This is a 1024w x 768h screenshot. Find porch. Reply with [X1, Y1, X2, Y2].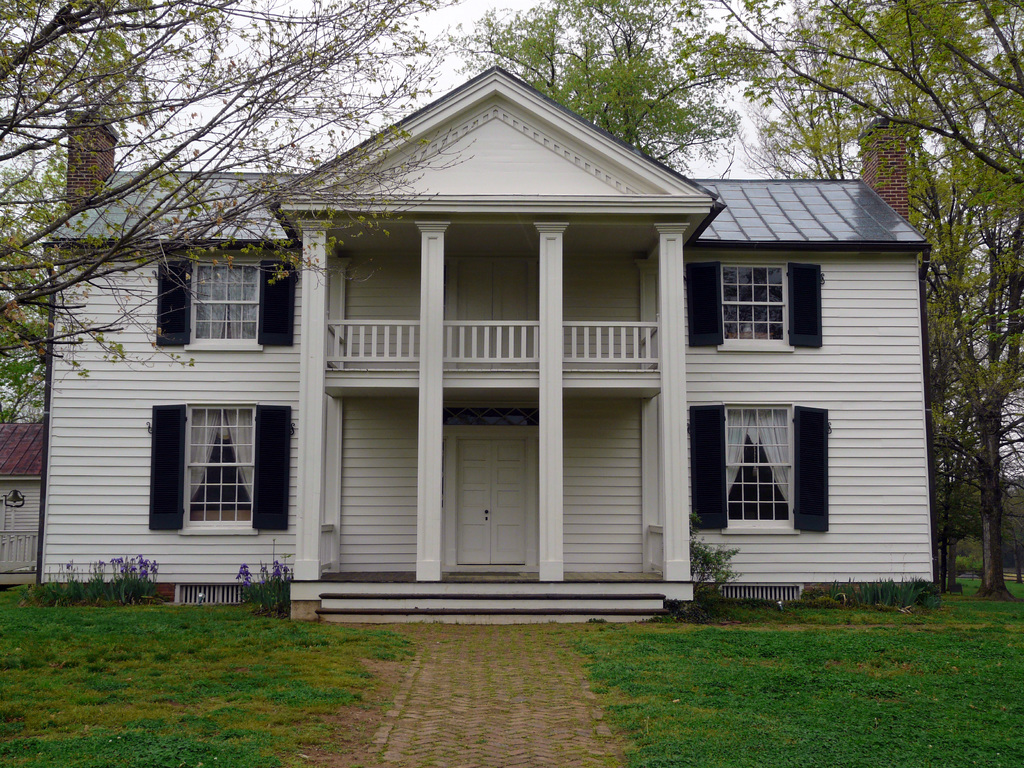
[324, 317, 663, 387].
